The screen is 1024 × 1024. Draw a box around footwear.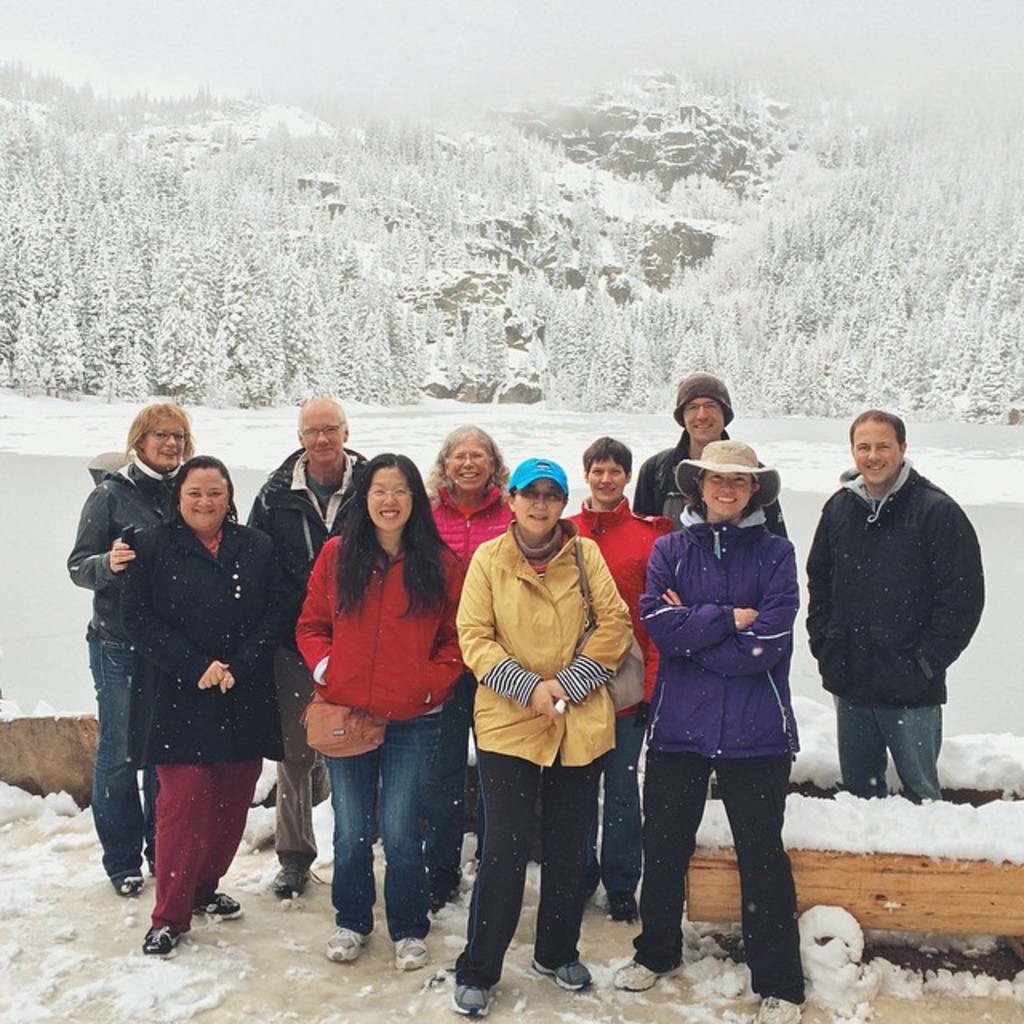
(138, 922, 176, 966).
